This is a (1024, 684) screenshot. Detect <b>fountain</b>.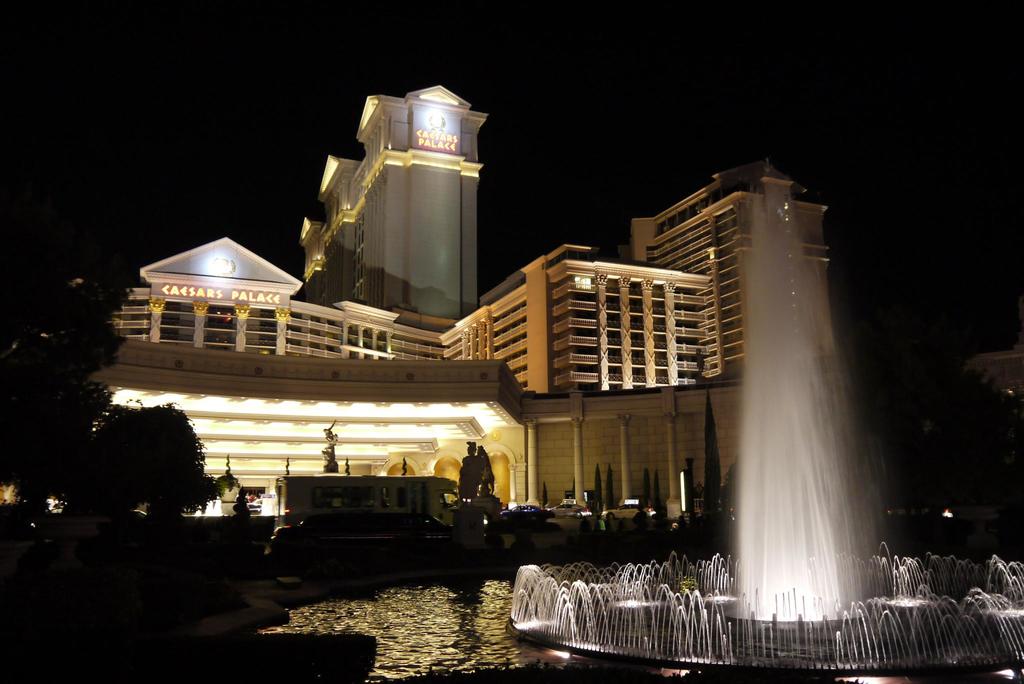
locate(579, 206, 941, 674).
